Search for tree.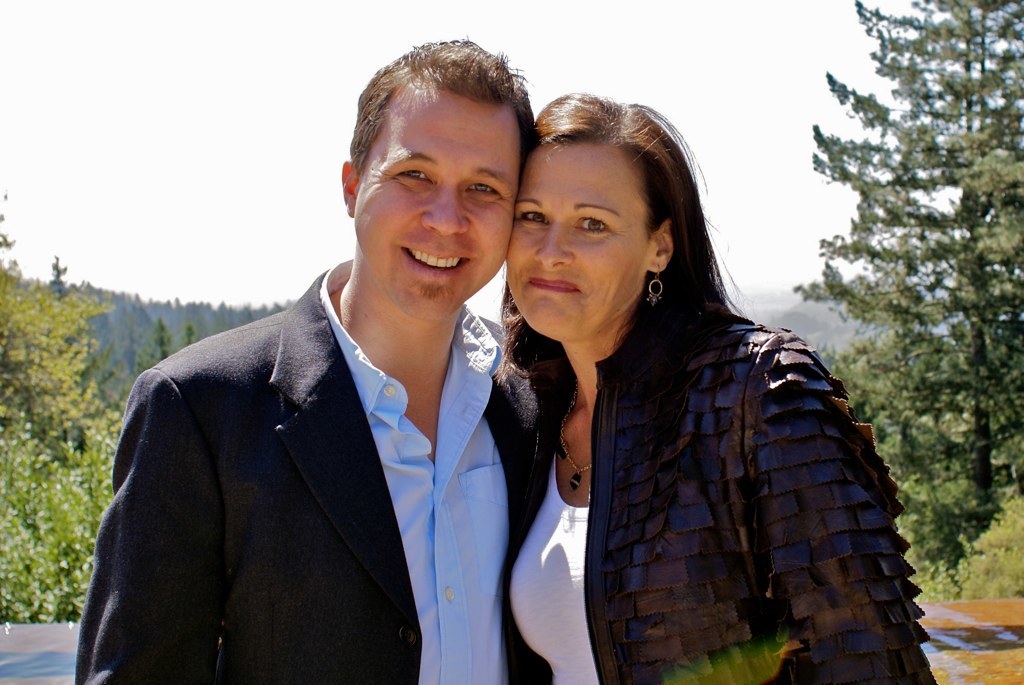
Found at Rect(791, 0, 1022, 493).
